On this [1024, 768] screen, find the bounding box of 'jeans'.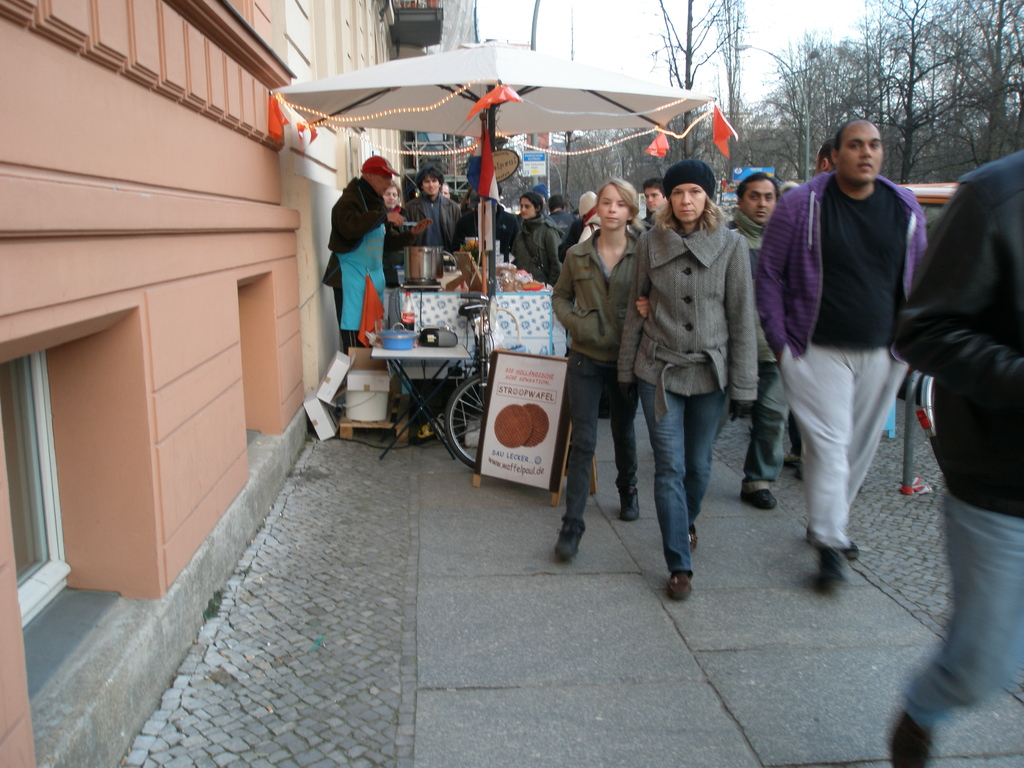
Bounding box: bbox=(636, 358, 753, 595).
